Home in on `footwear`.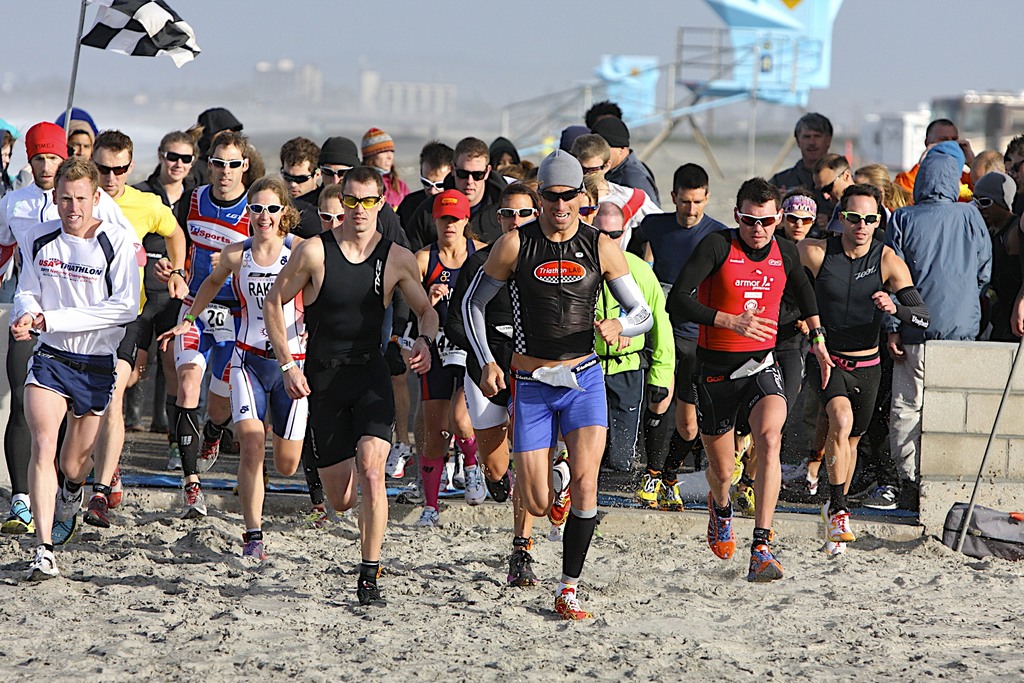
Homed in at pyautogui.locateOnScreen(657, 477, 686, 511).
